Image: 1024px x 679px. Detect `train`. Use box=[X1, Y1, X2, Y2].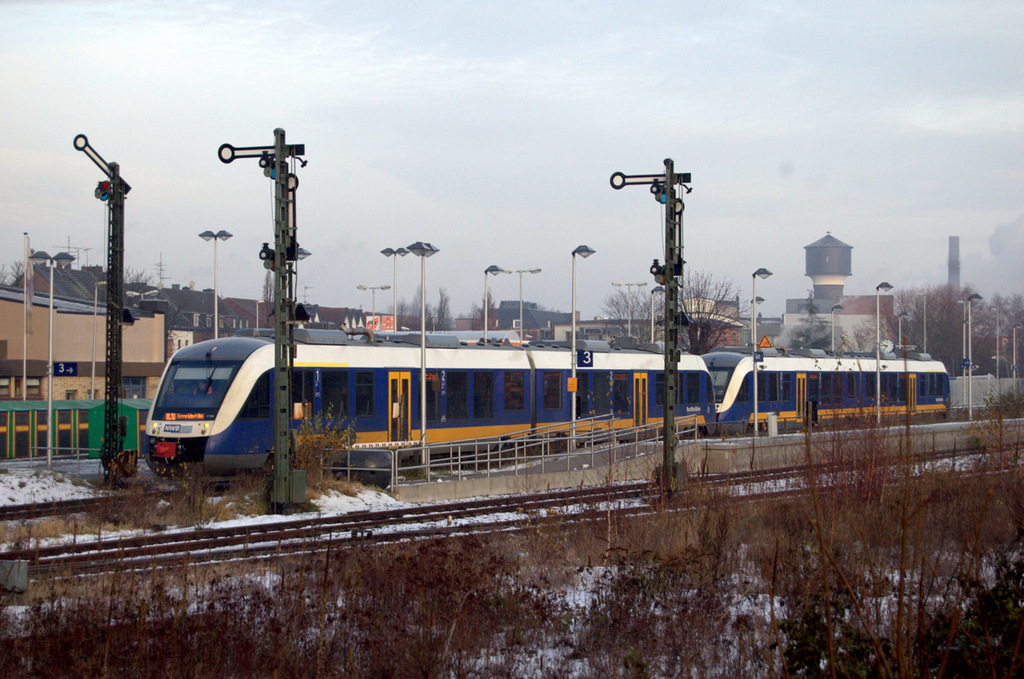
box=[142, 322, 957, 475].
